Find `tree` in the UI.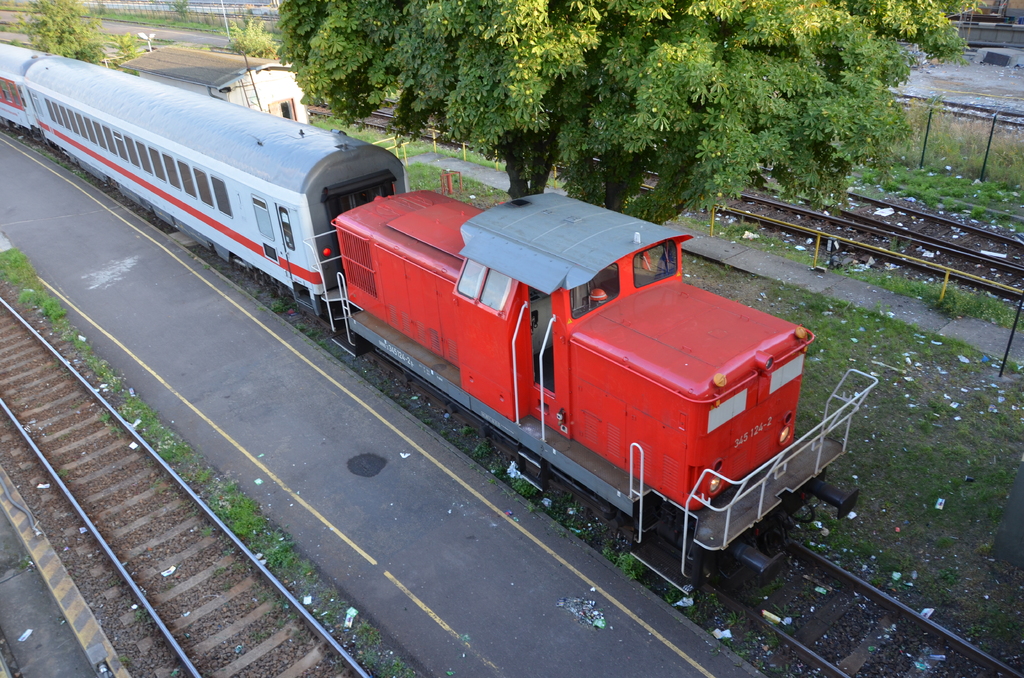
UI element at (260, 0, 976, 222).
